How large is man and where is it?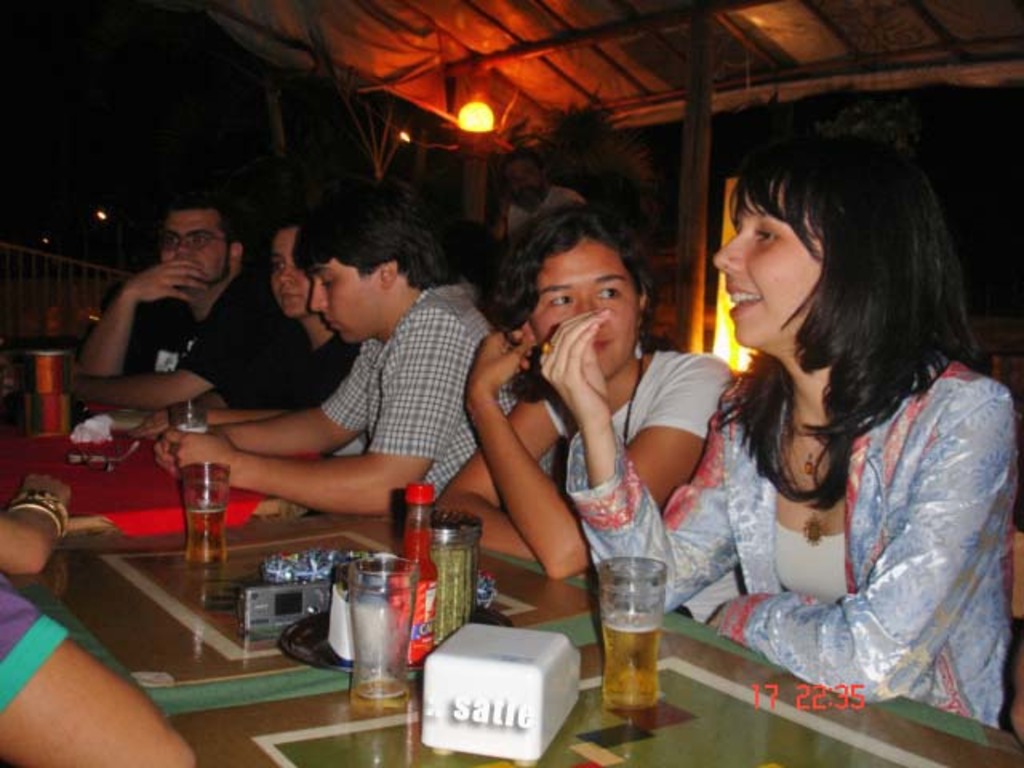
Bounding box: box(232, 205, 362, 395).
